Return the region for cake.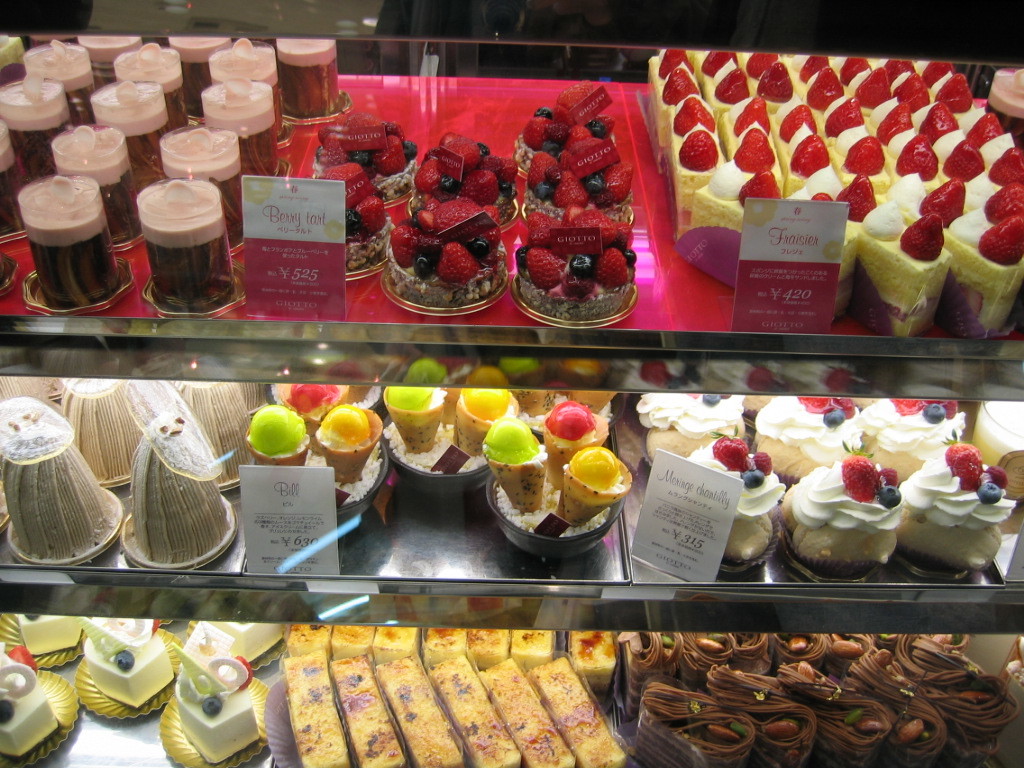
bbox=(902, 440, 1015, 573).
